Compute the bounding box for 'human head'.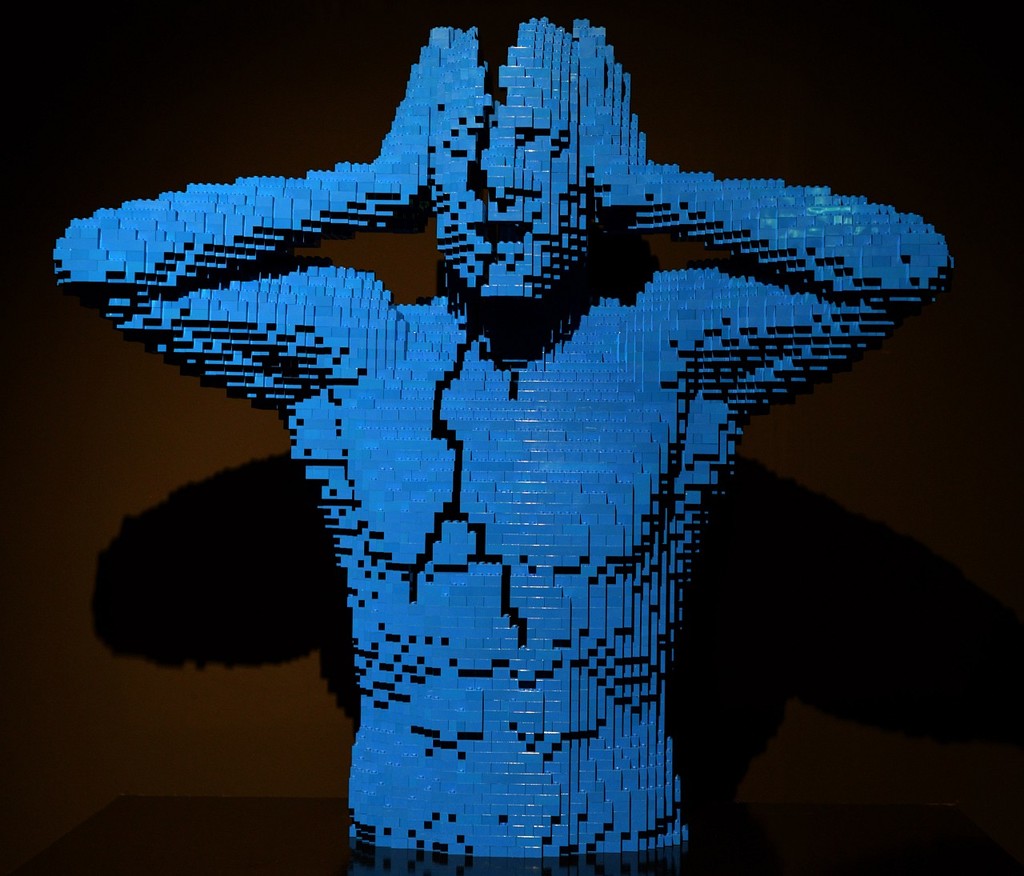
<region>429, 24, 598, 295</region>.
